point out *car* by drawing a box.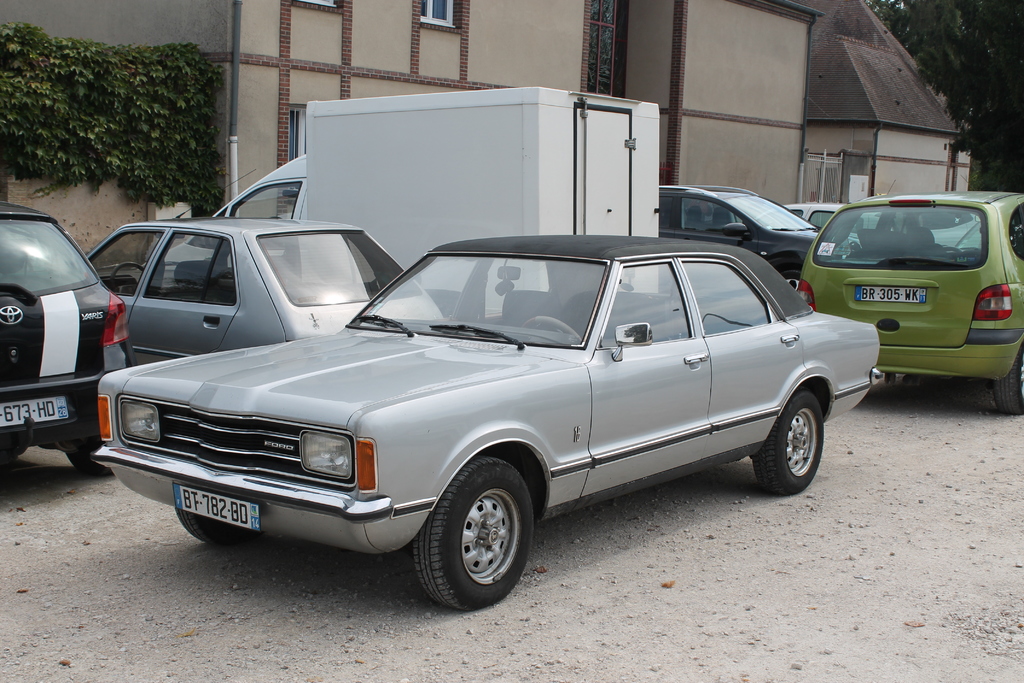
659,183,861,288.
